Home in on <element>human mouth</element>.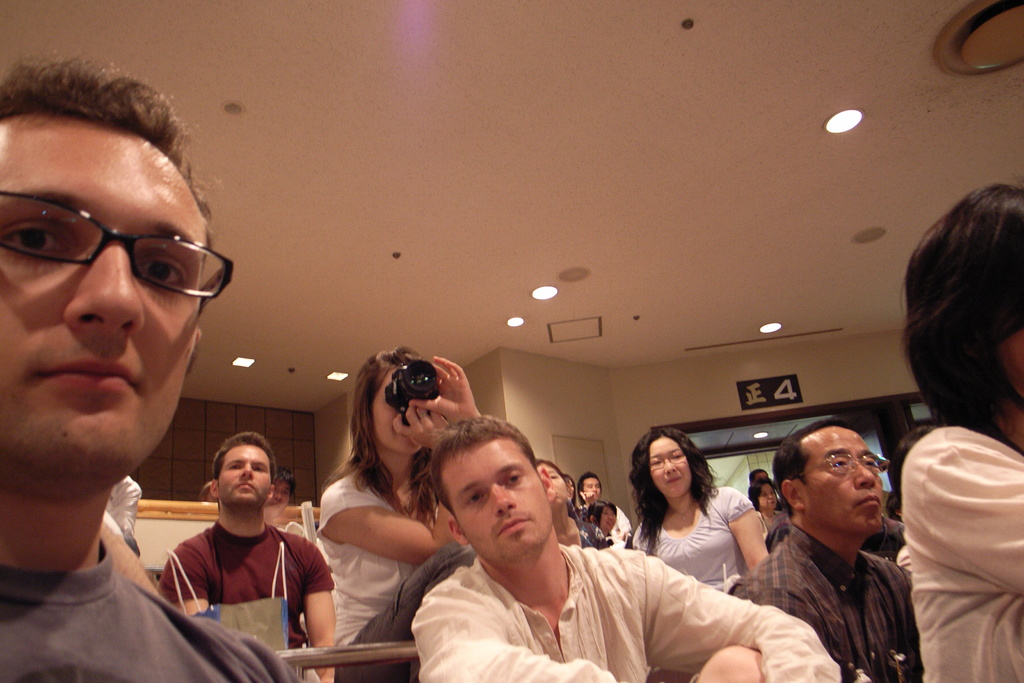
Homed in at 44, 364, 134, 385.
